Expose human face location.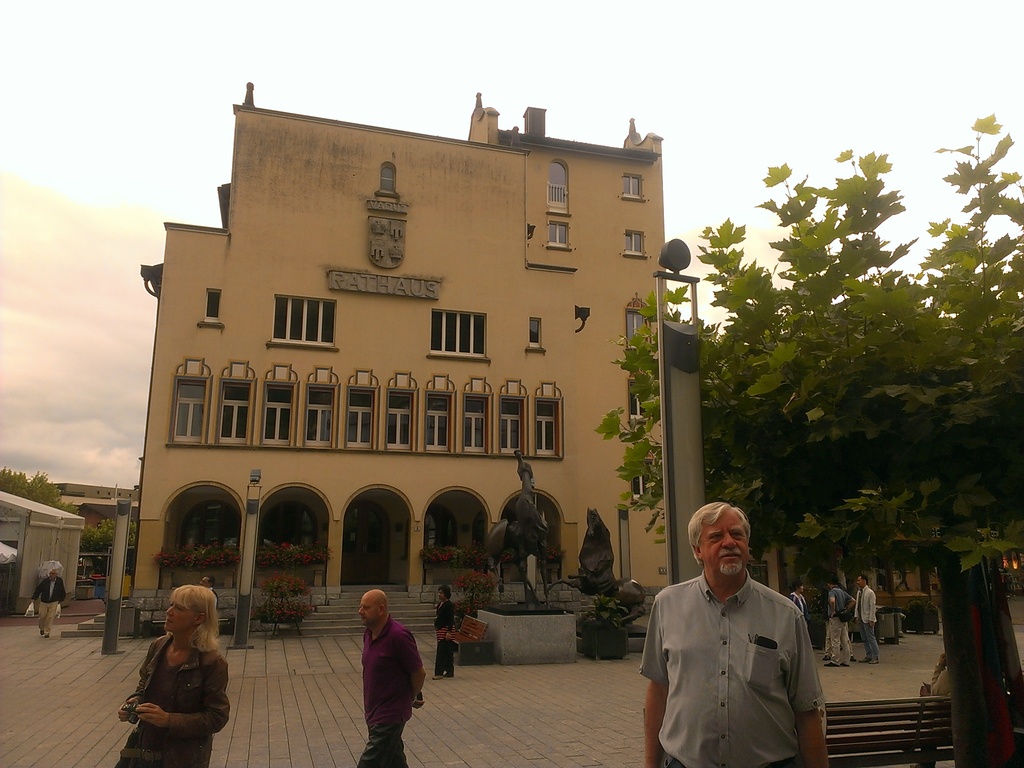
Exposed at bbox=(196, 575, 207, 587).
